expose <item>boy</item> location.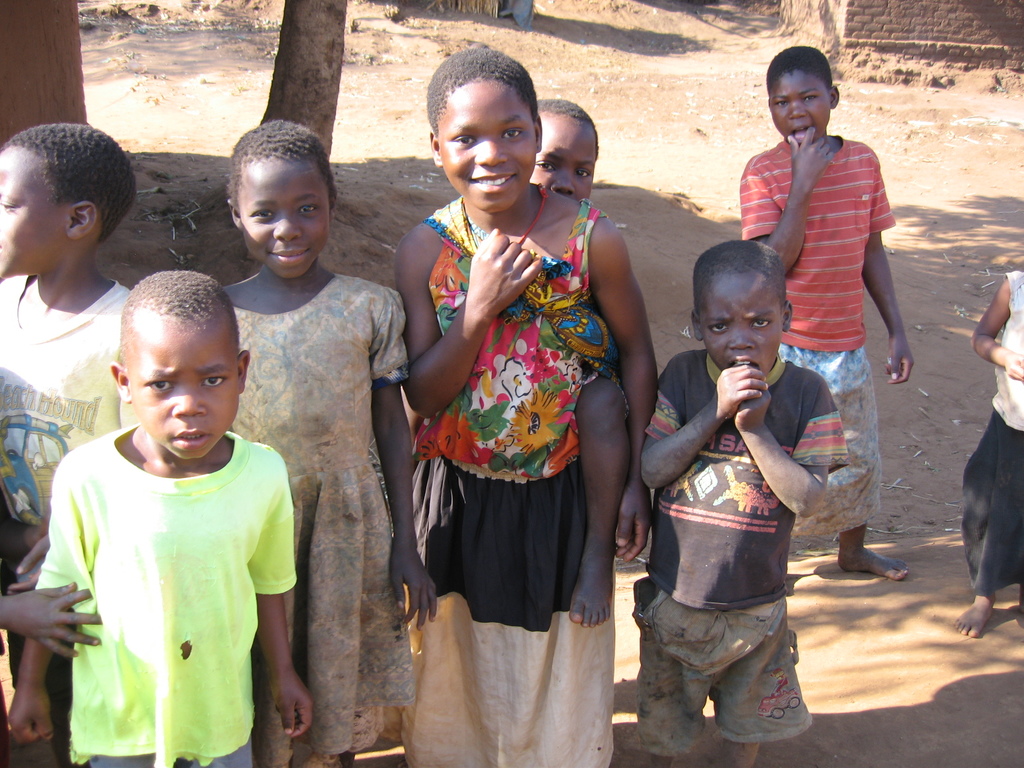
Exposed at bbox=(49, 239, 282, 767).
